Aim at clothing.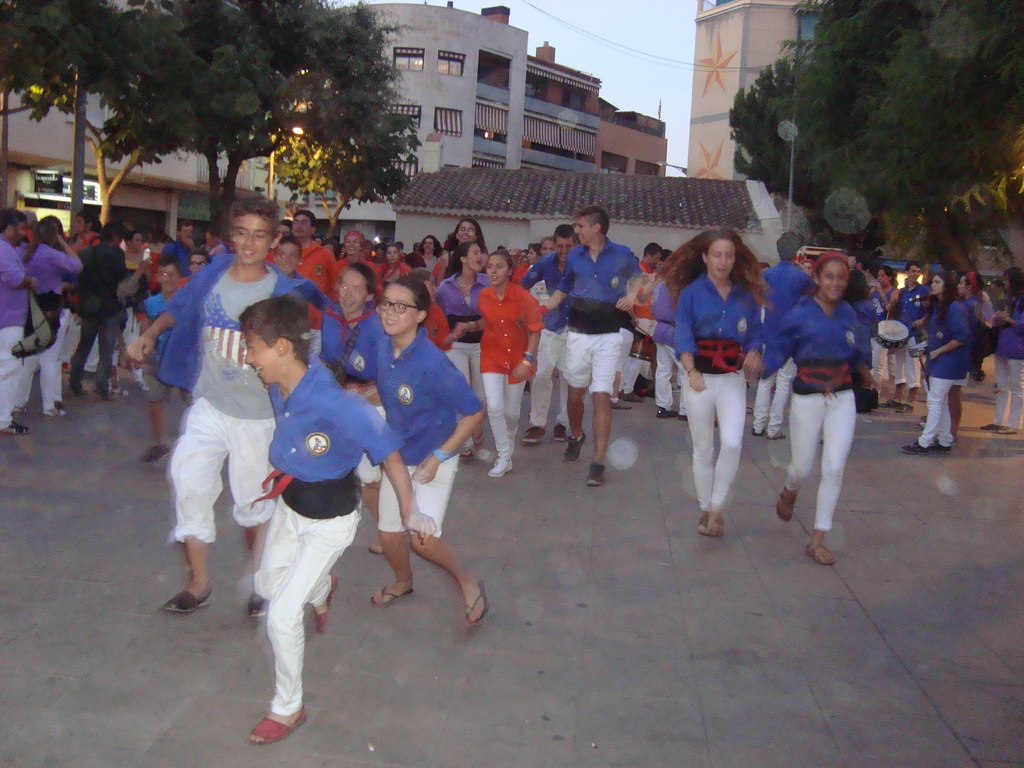
Aimed at left=254, top=360, right=406, bottom=705.
